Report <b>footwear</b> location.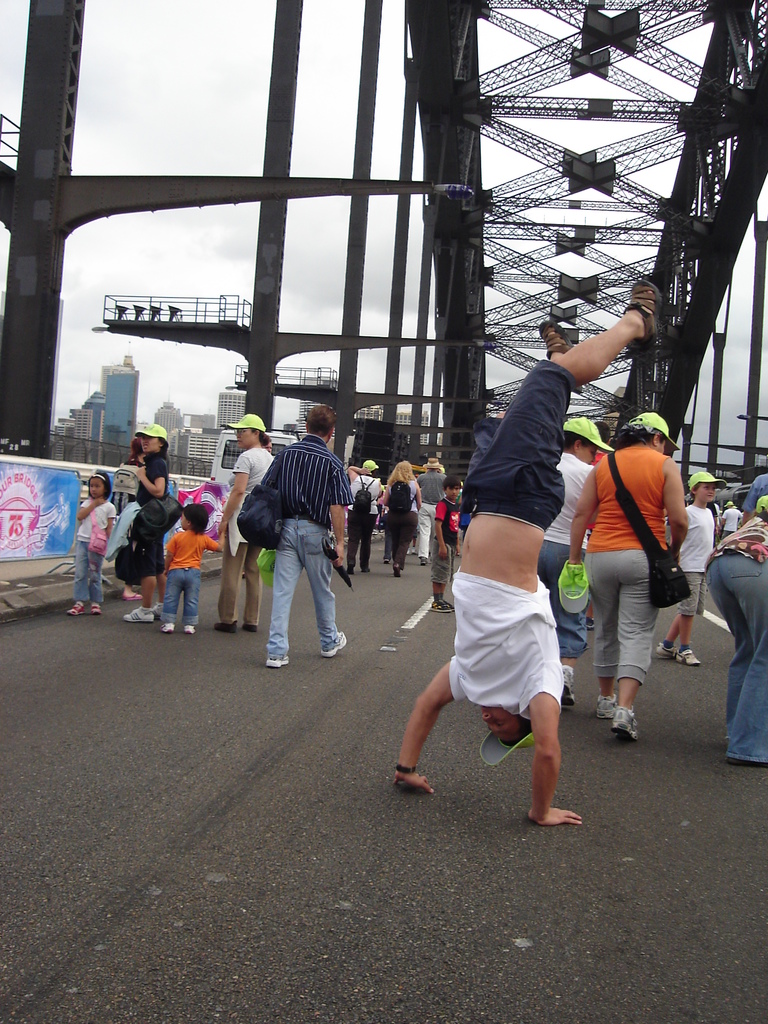
Report: rect(88, 602, 104, 620).
